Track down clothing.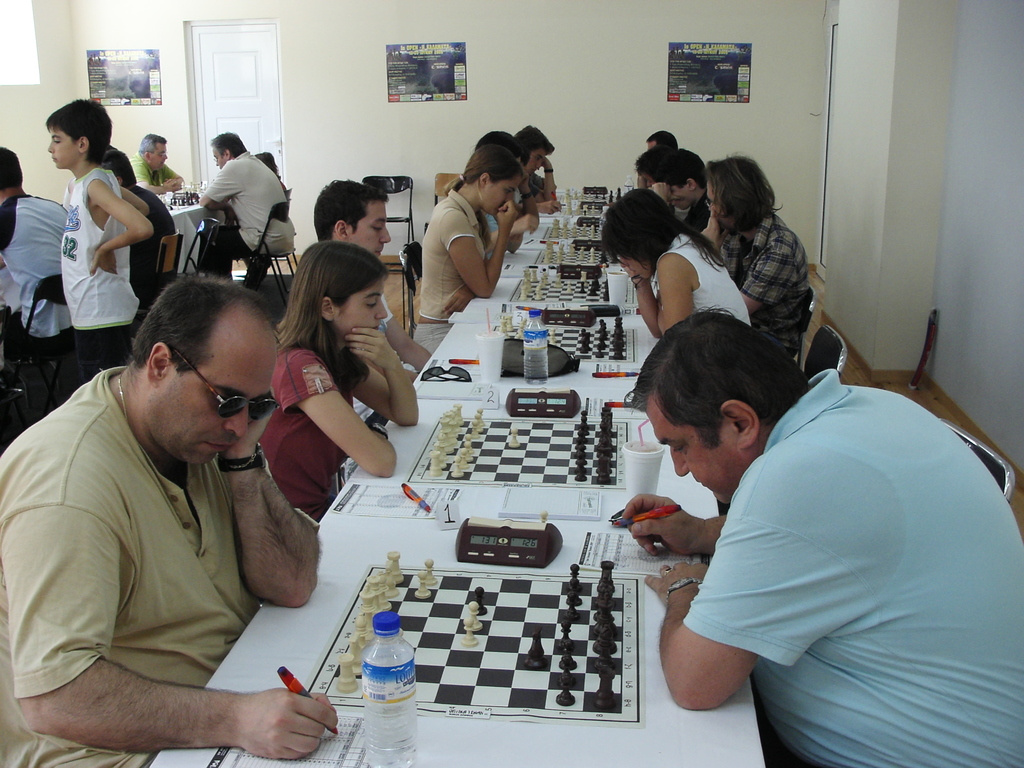
Tracked to (left=0, top=360, right=259, bottom=767).
